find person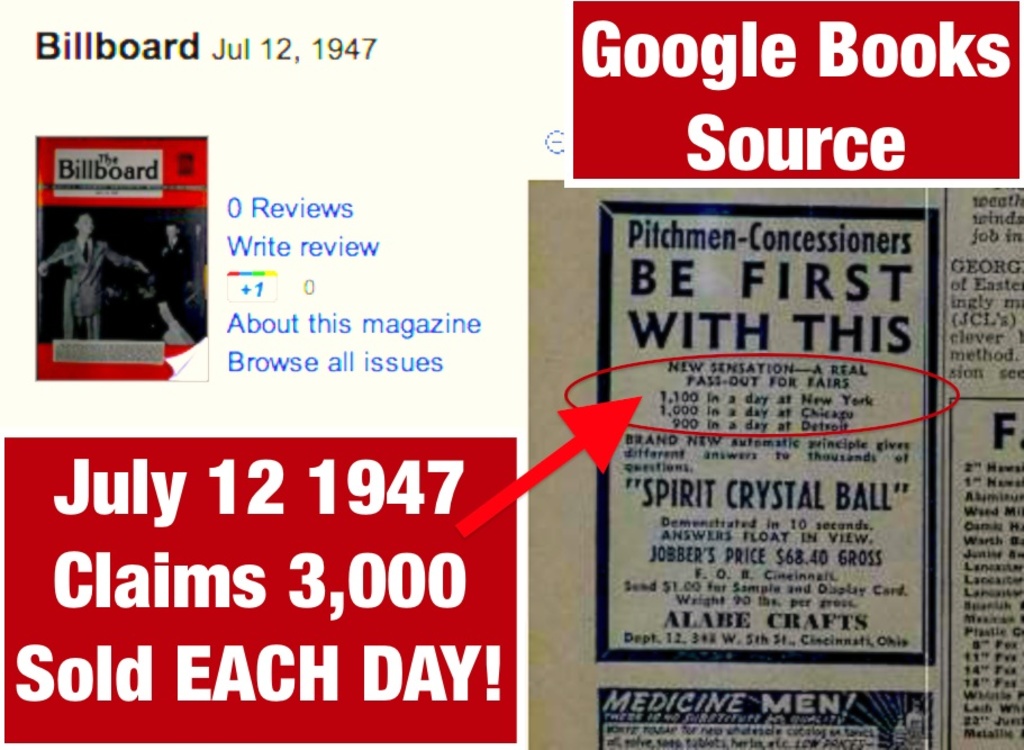
x1=39 y1=215 x2=144 y2=337
